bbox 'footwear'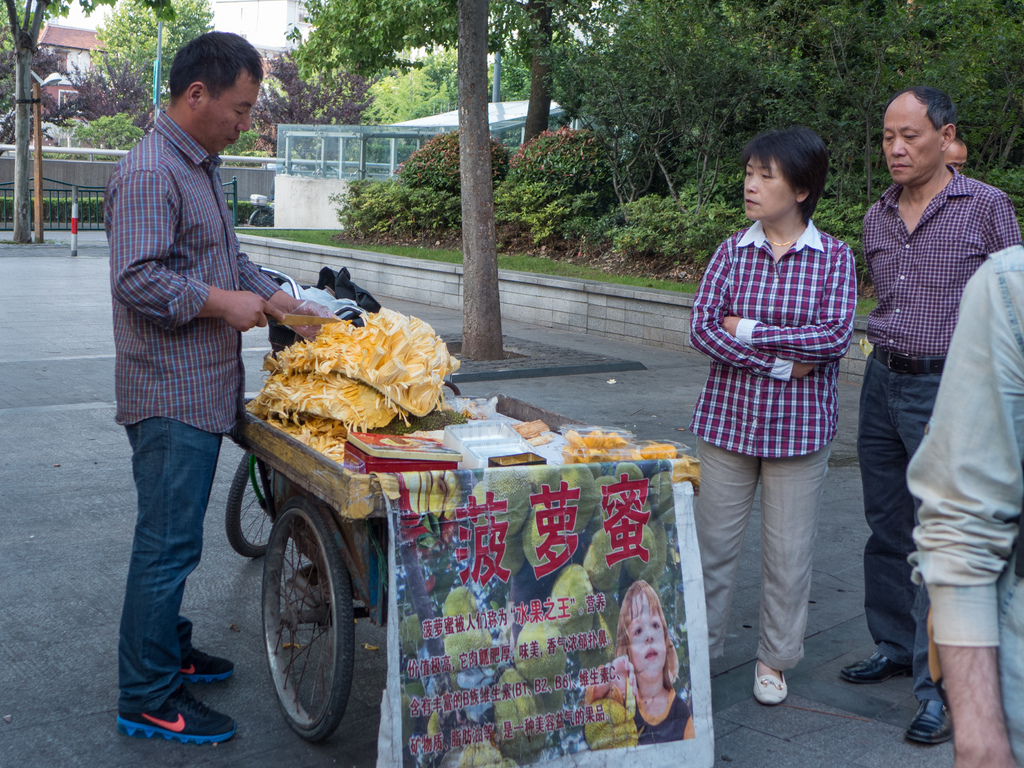
Rect(175, 648, 235, 686)
